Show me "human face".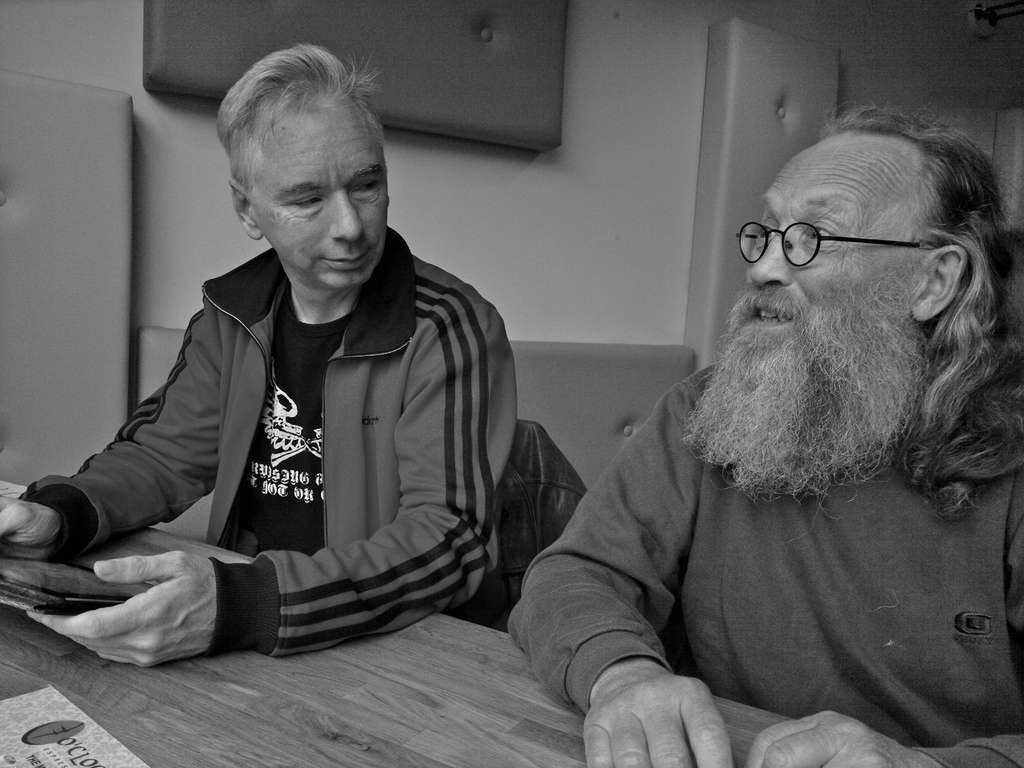
"human face" is here: [x1=246, y1=102, x2=390, y2=286].
